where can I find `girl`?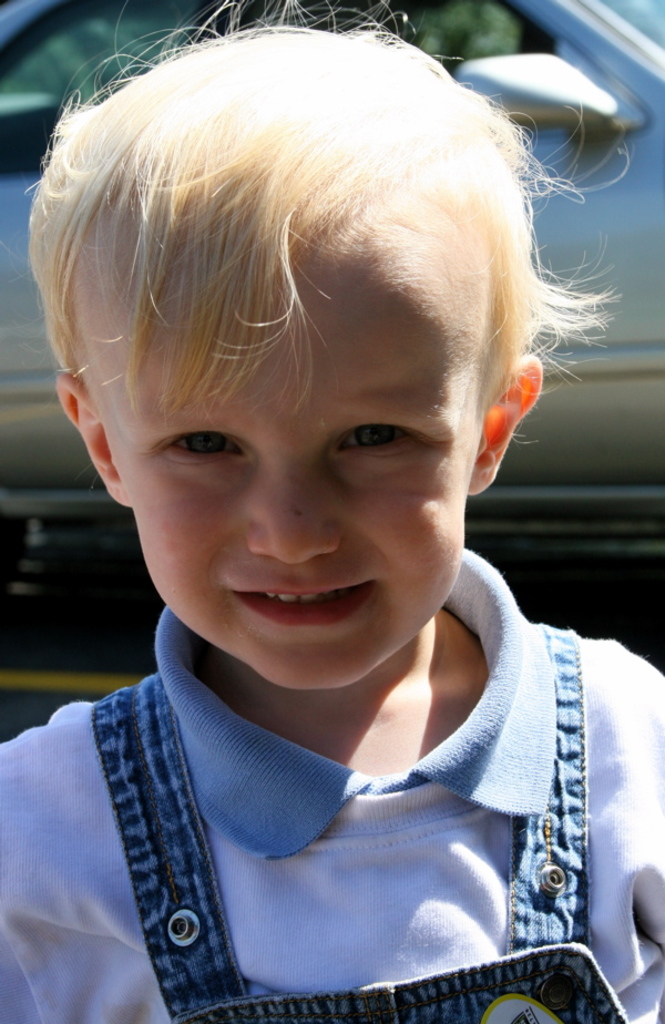
You can find it at [x1=0, y1=0, x2=664, y2=1023].
